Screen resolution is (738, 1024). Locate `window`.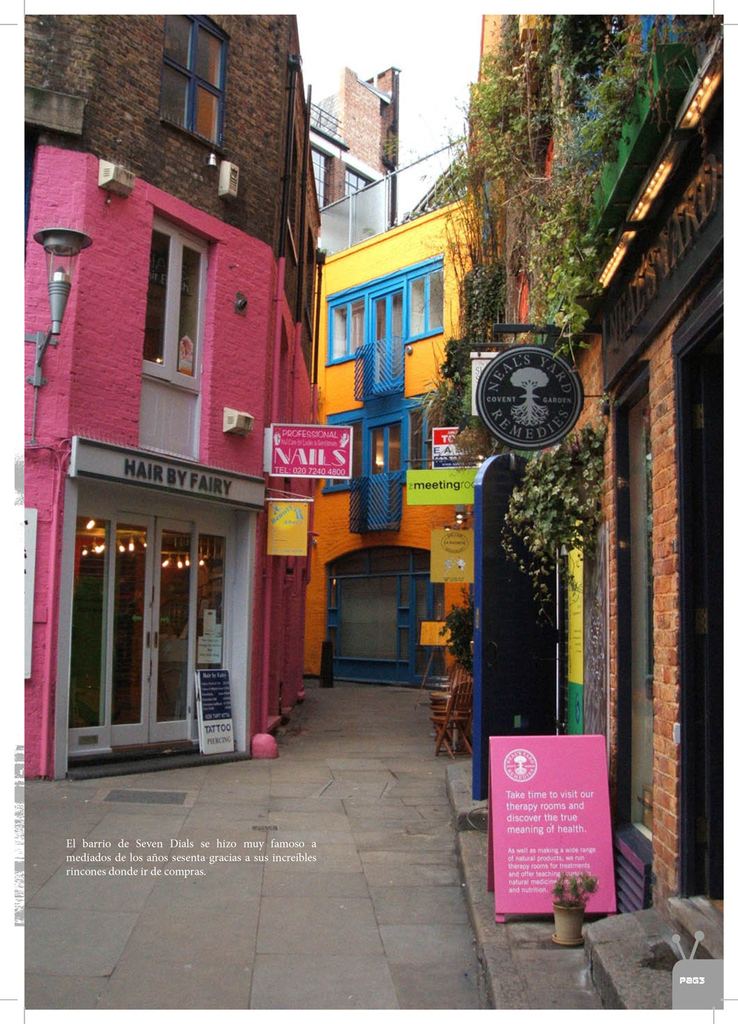
x1=151, y1=225, x2=210, y2=389.
